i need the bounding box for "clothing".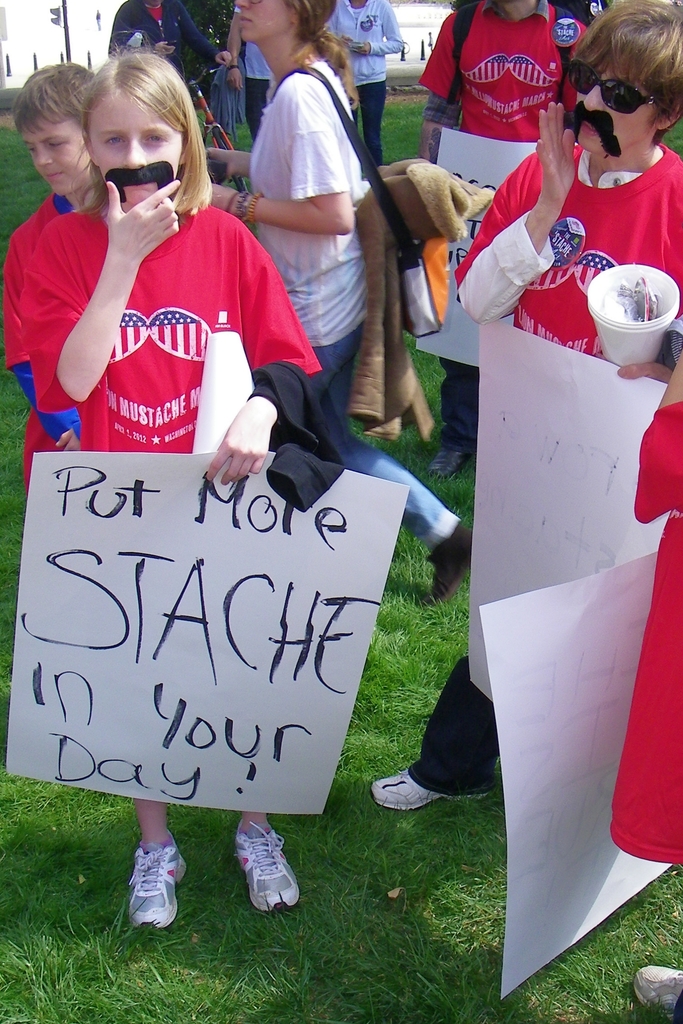
Here it is: 408, 138, 682, 792.
